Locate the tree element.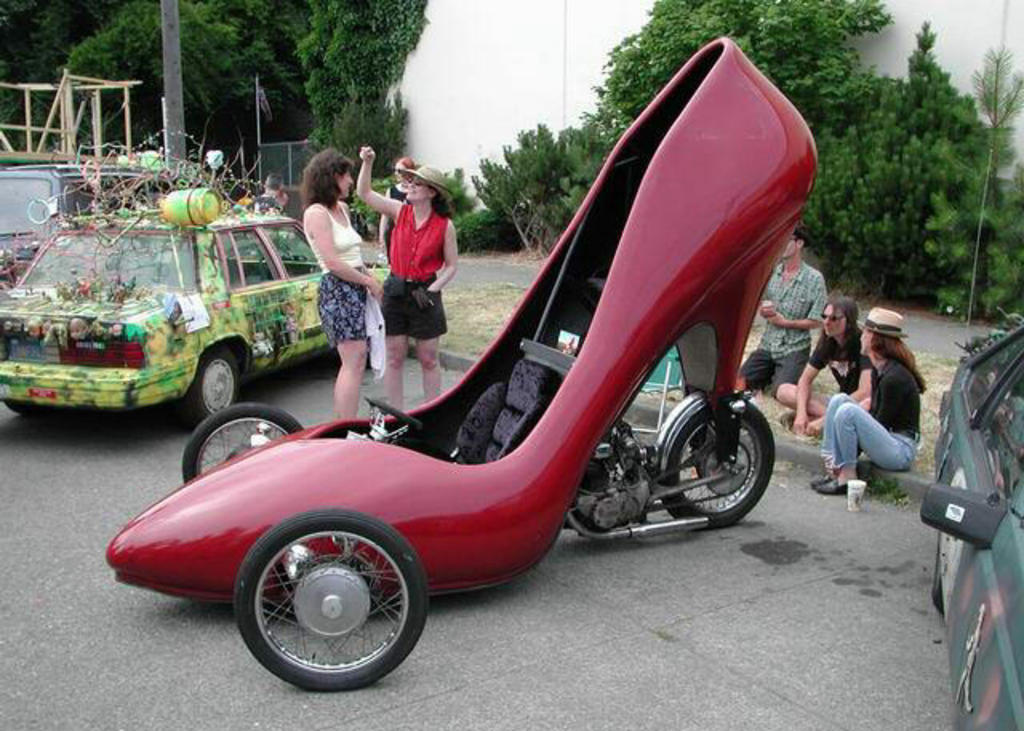
Element bbox: rect(693, 0, 891, 114).
